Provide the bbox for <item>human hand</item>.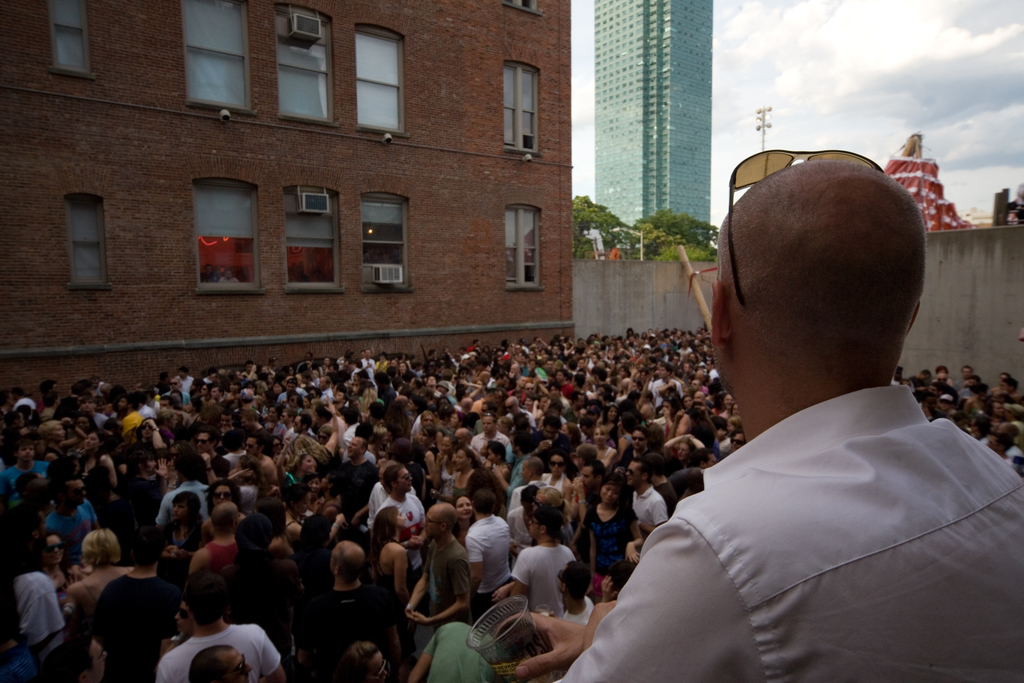
bbox=(570, 475, 585, 498).
